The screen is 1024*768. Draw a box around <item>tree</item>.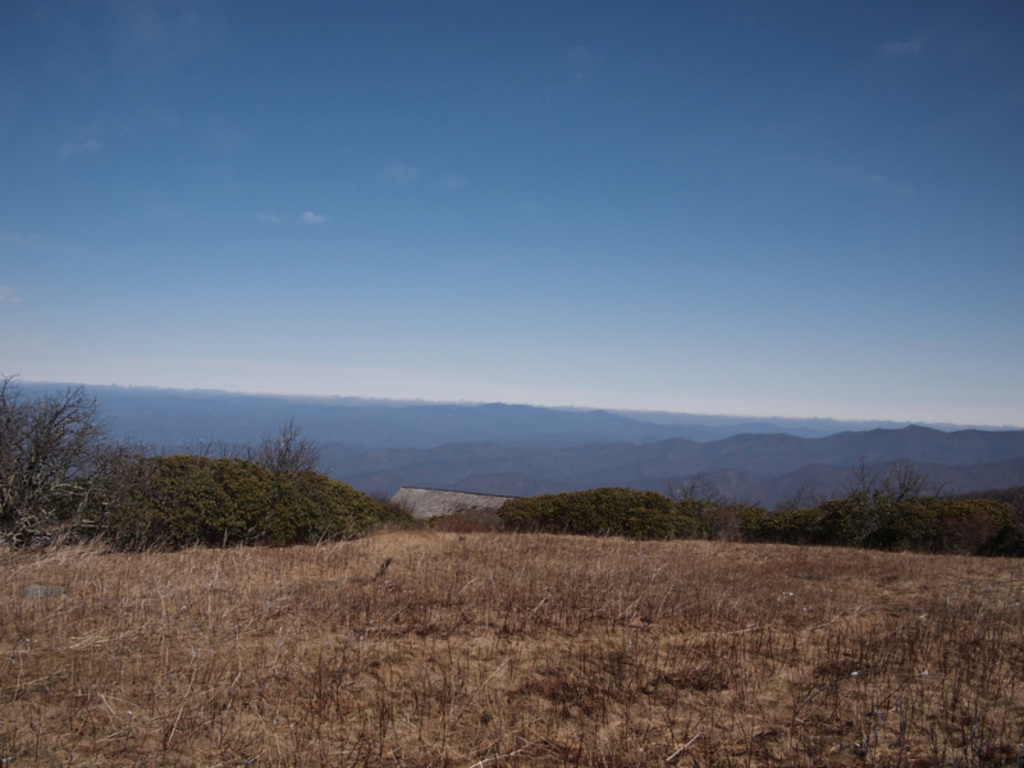
BBox(13, 366, 87, 507).
